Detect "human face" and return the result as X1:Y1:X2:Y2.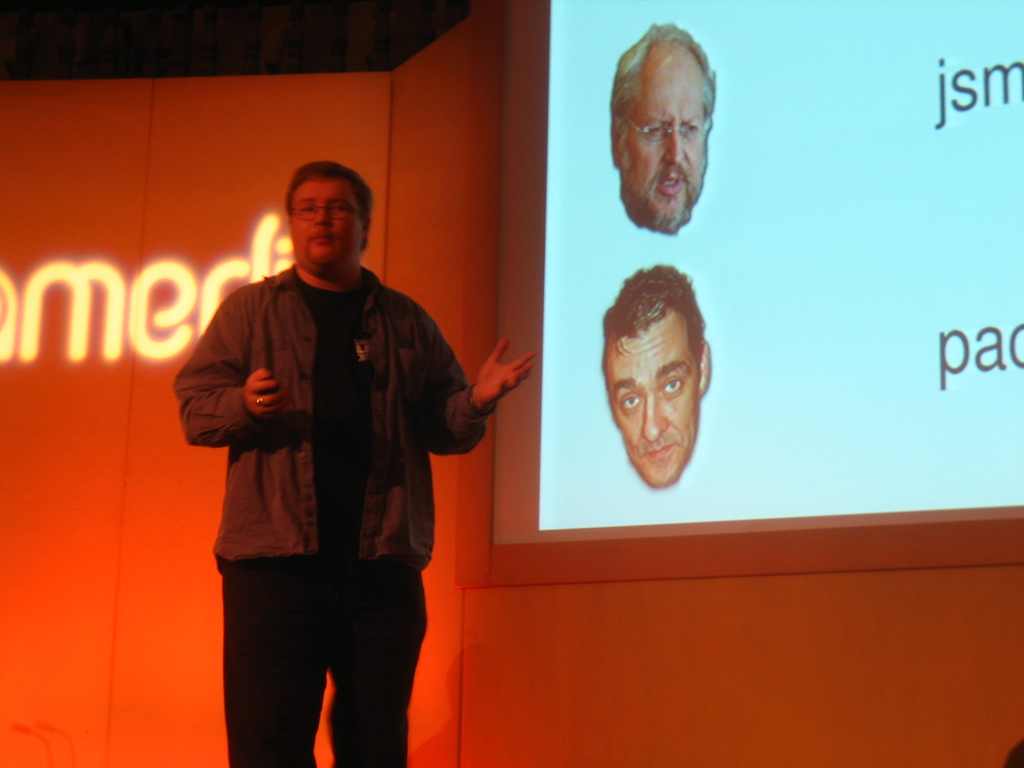
600:309:701:484.
